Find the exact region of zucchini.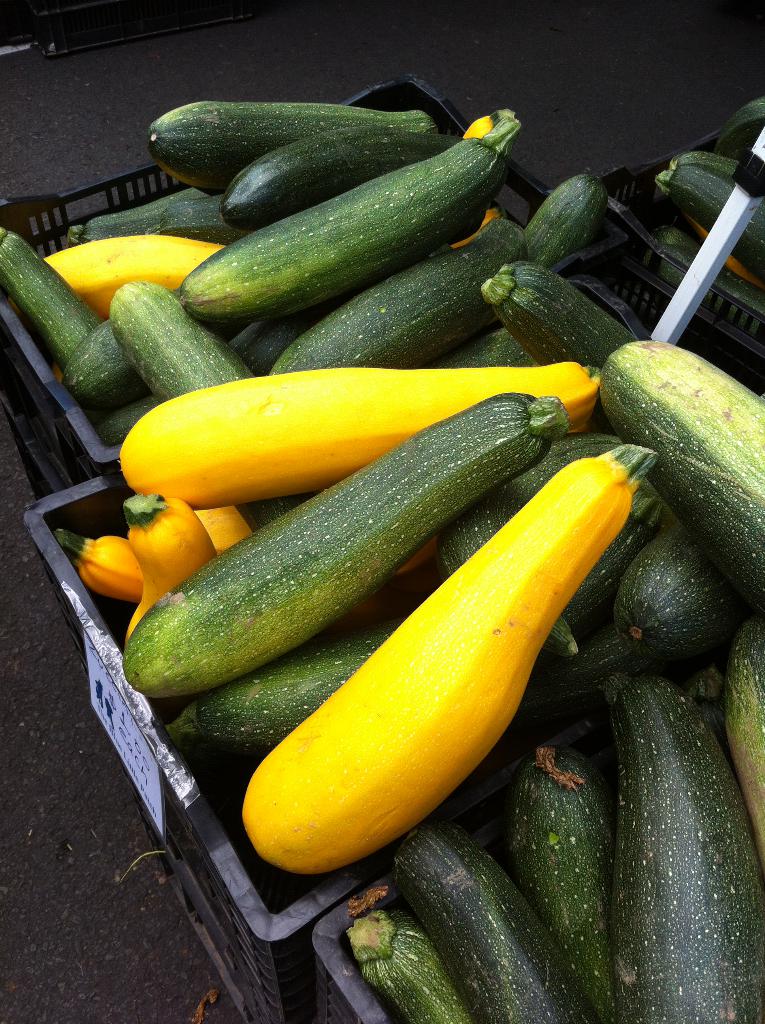
Exact region: <bbox>654, 145, 764, 253</bbox>.
